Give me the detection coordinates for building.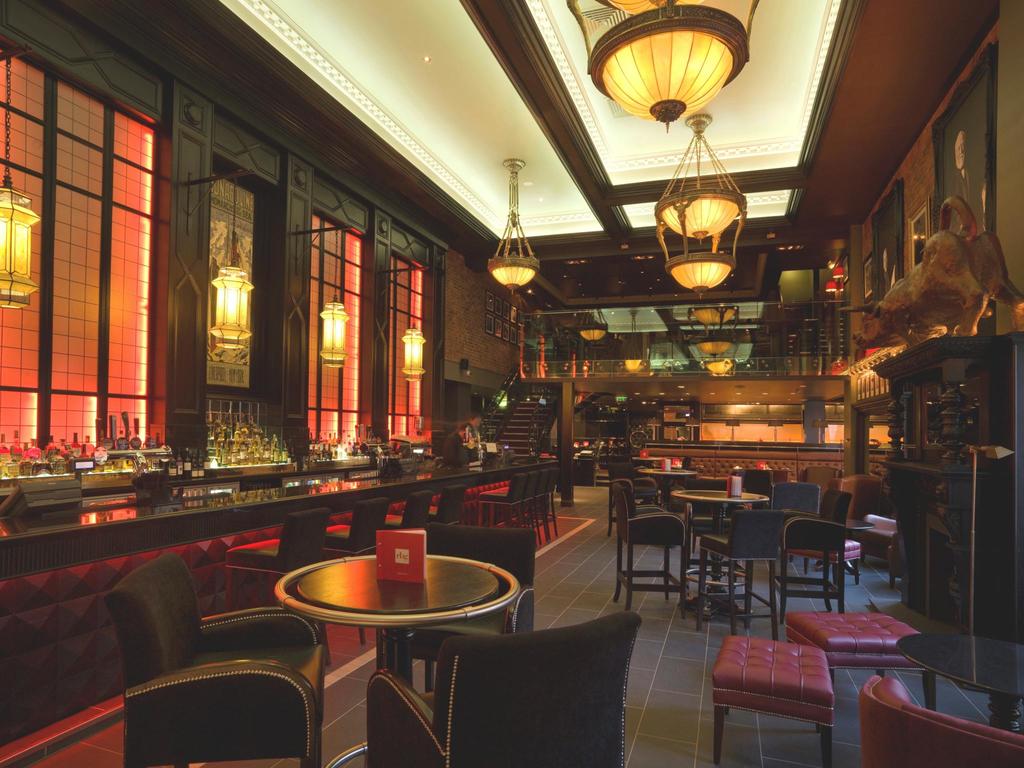
region(0, 0, 1018, 767).
